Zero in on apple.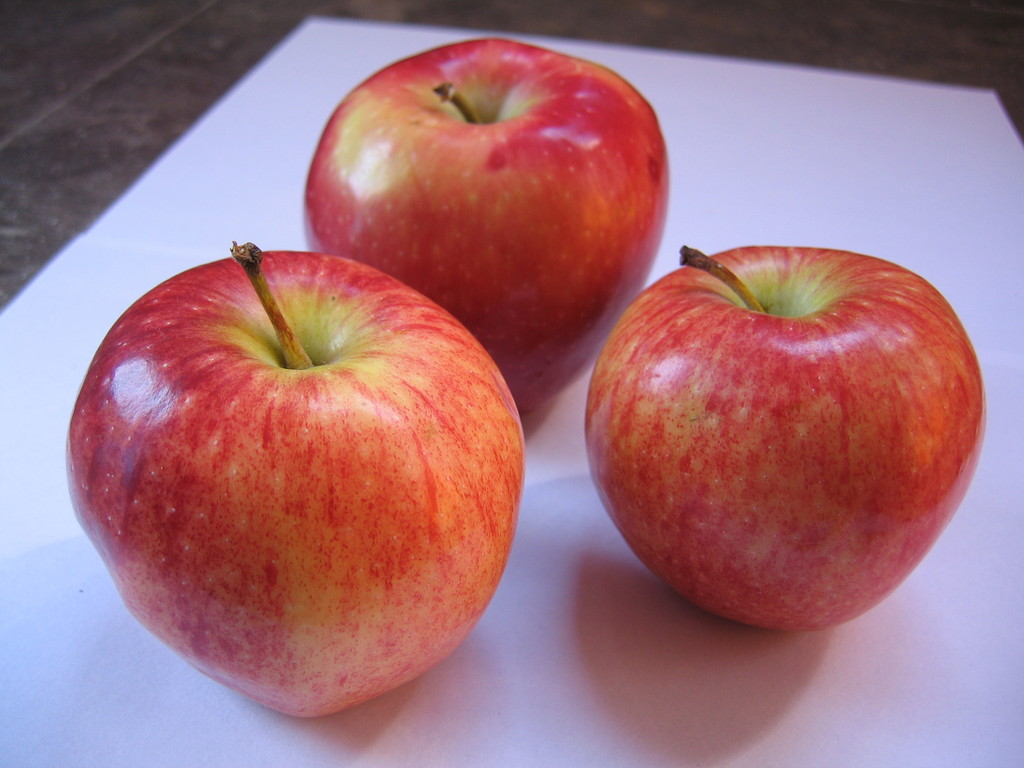
Zeroed in: {"x1": 61, "y1": 237, "x2": 524, "y2": 721}.
